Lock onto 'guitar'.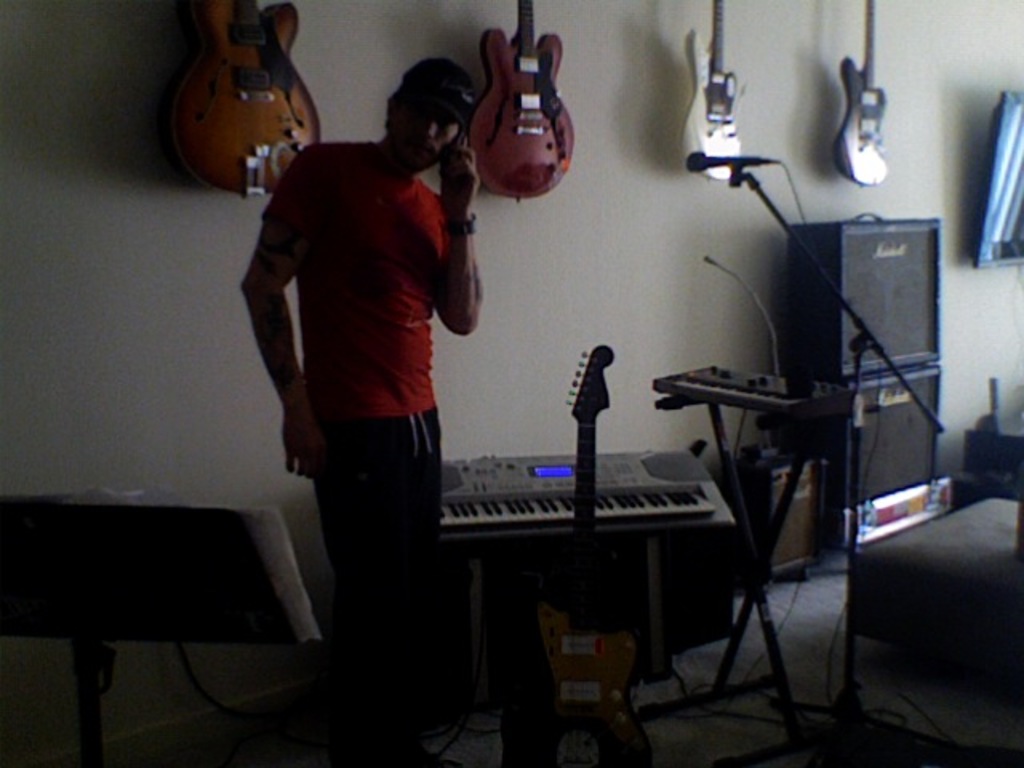
Locked: <box>499,346,653,766</box>.
